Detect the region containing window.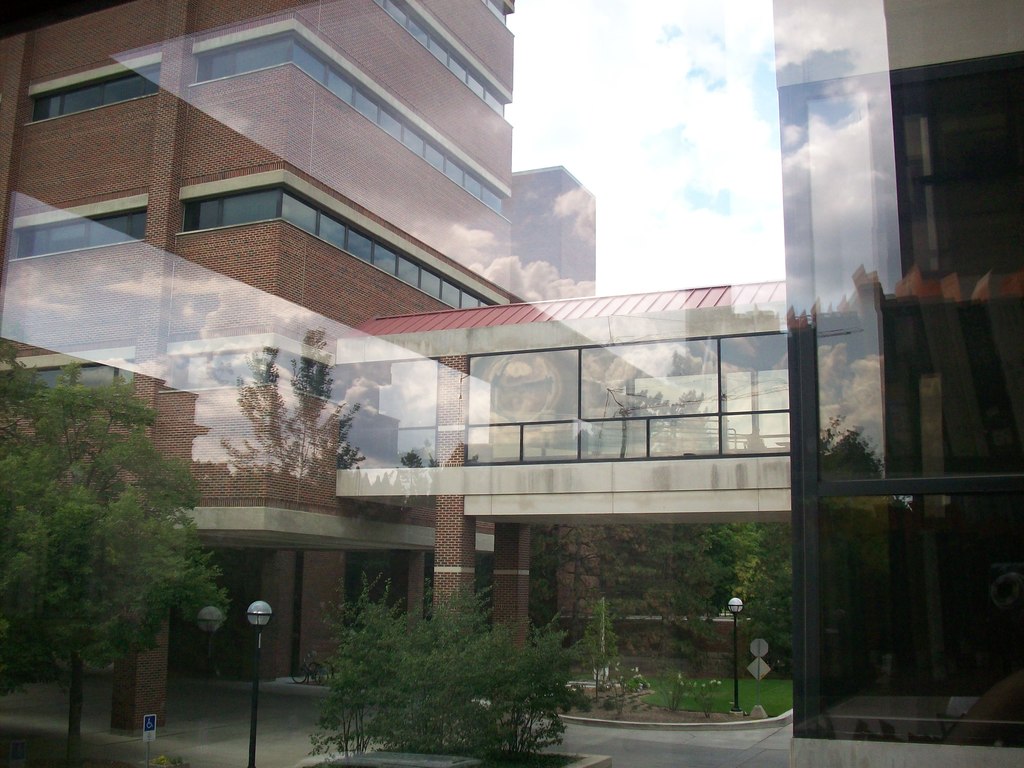
detection(9, 357, 138, 402).
